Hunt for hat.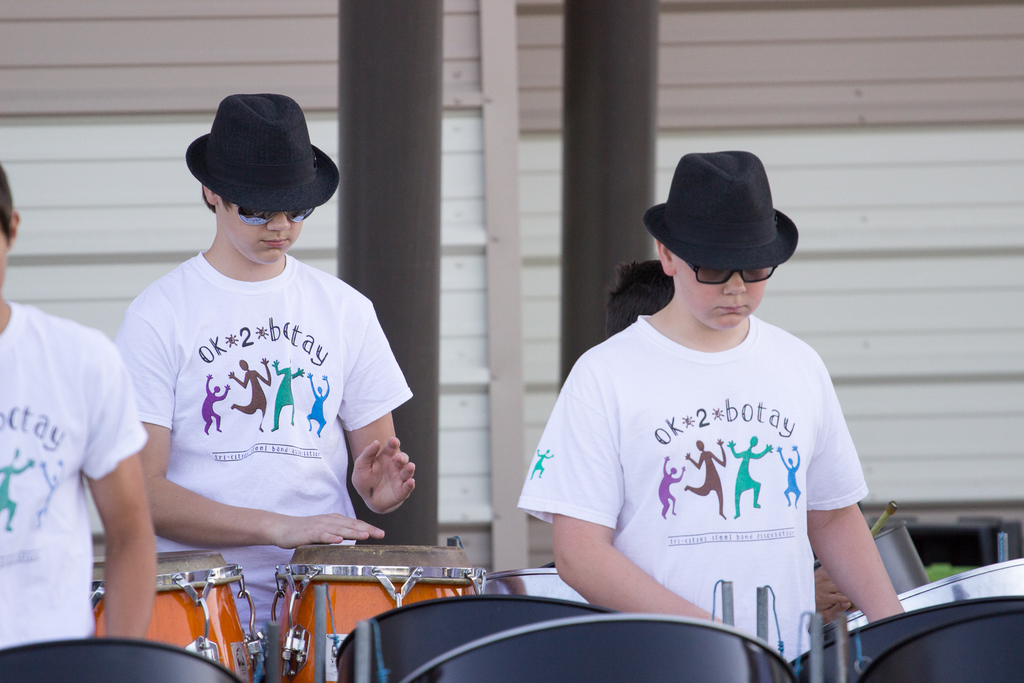
Hunted down at detection(645, 147, 801, 268).
